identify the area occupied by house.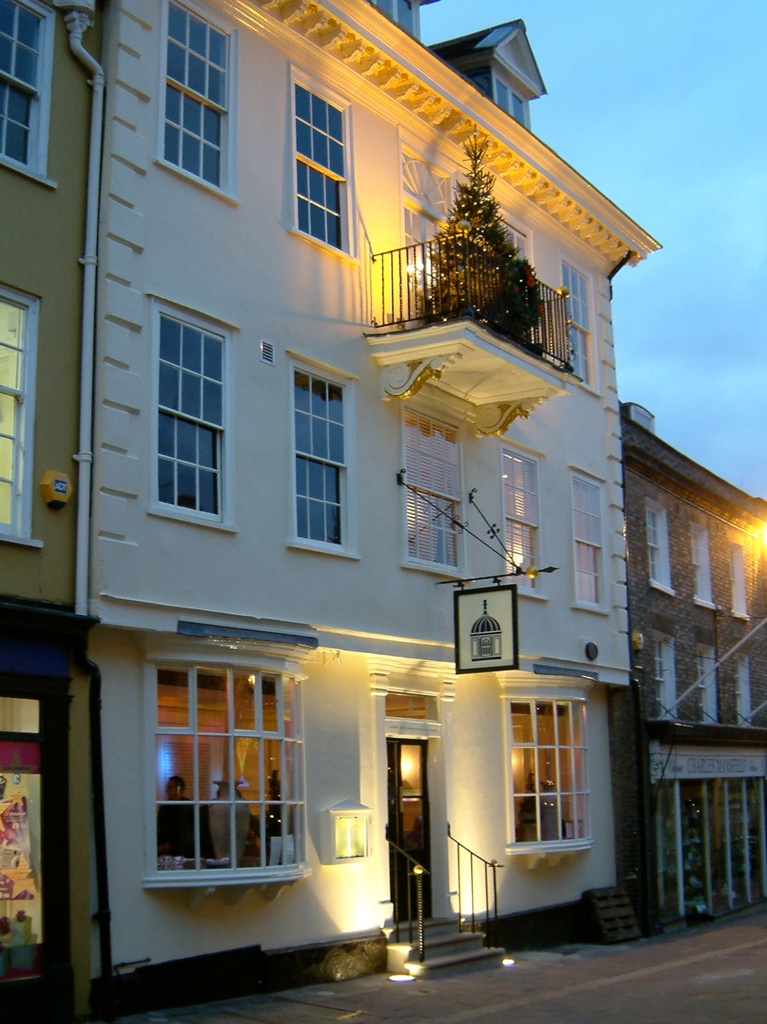
Area: {"x1": 615, "y1": 399, "x2": 766, "y2": 921}.
